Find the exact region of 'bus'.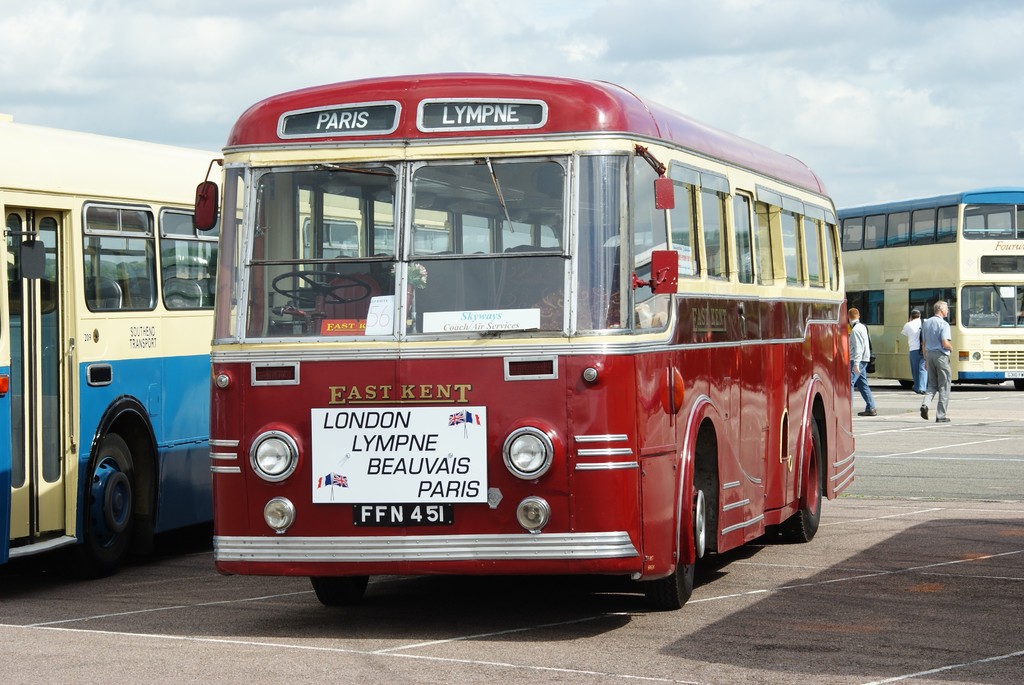
Exact region: box=[189, 64, 856, 610].
